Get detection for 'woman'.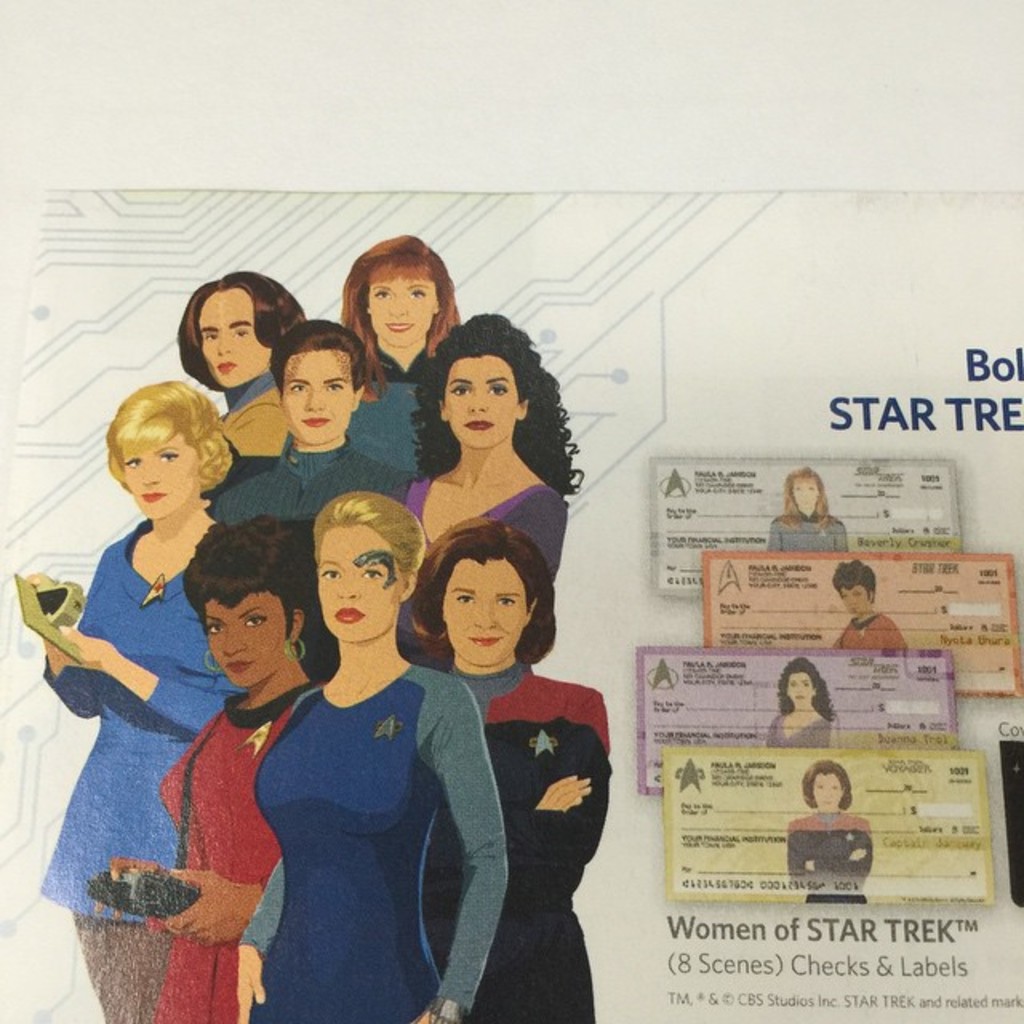
Detection: (390, 296, 592, 651).
